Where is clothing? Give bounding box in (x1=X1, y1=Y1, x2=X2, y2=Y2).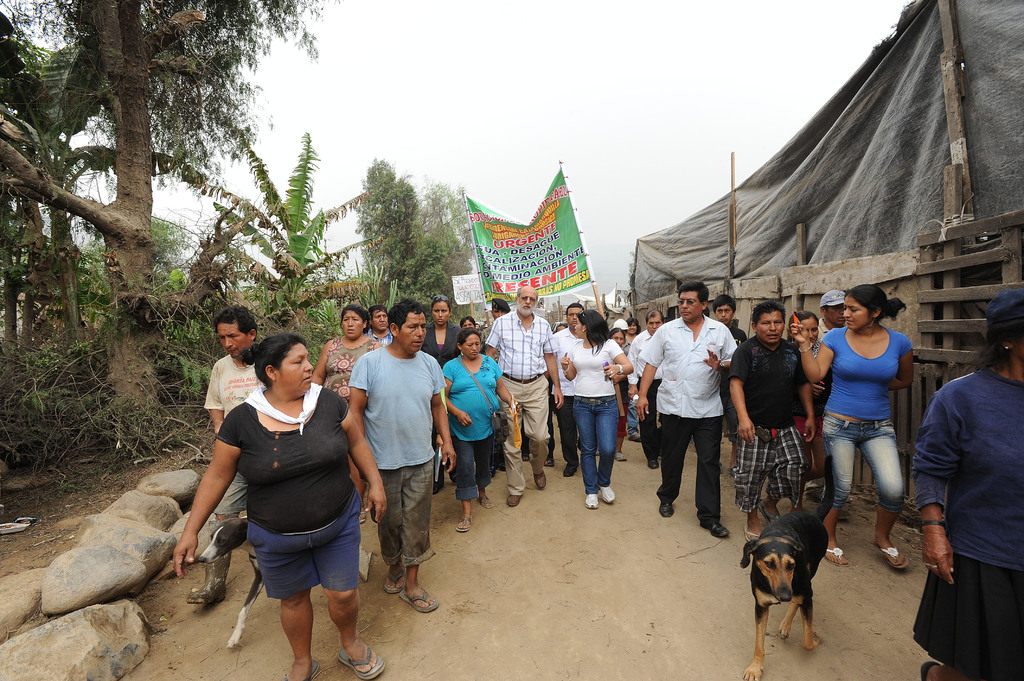
(x1=489, y1=309, x2=560, y2=502).
